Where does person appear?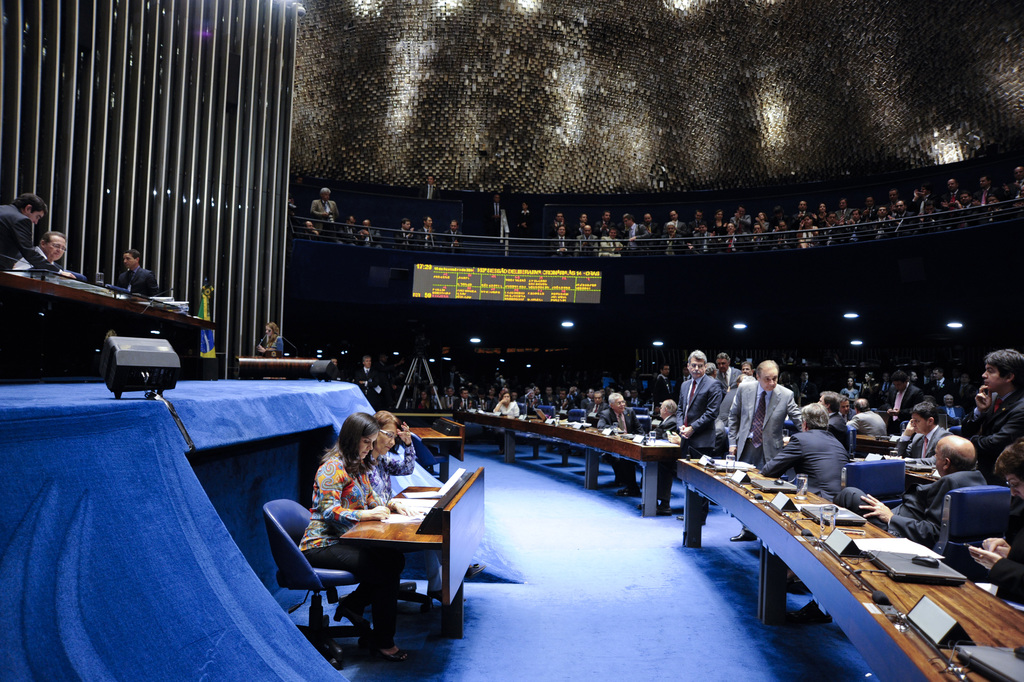
Appears at 834, 200, 855, 223.
